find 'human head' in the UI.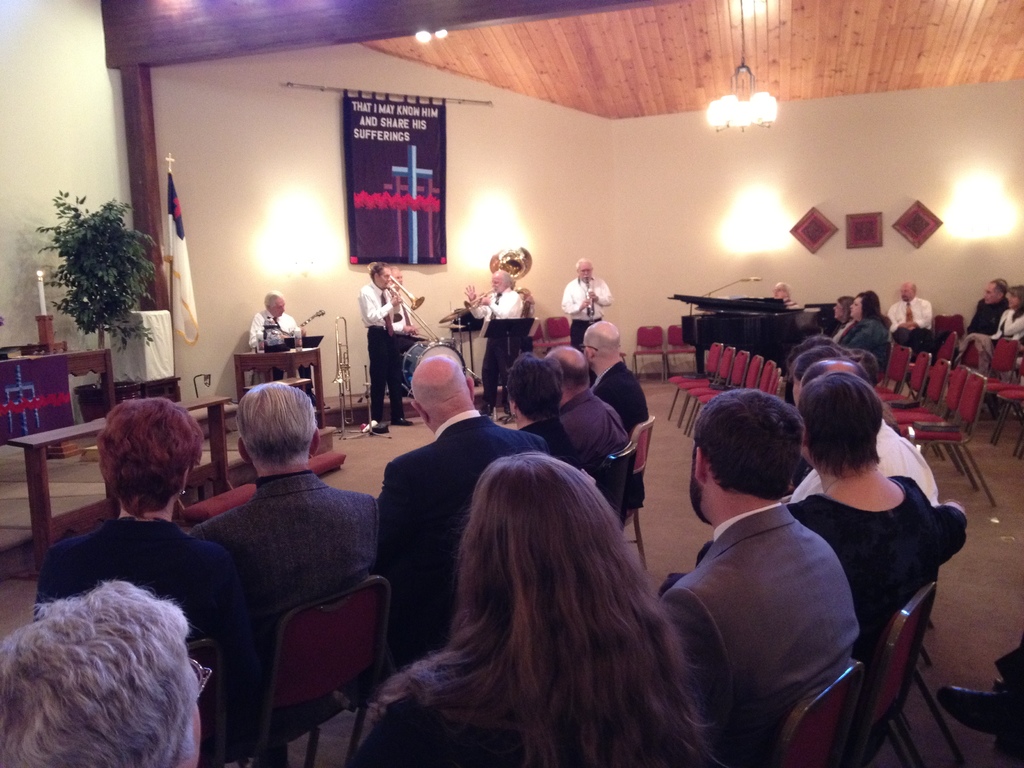
UI element at BBox(849, 294, 879, 321).
